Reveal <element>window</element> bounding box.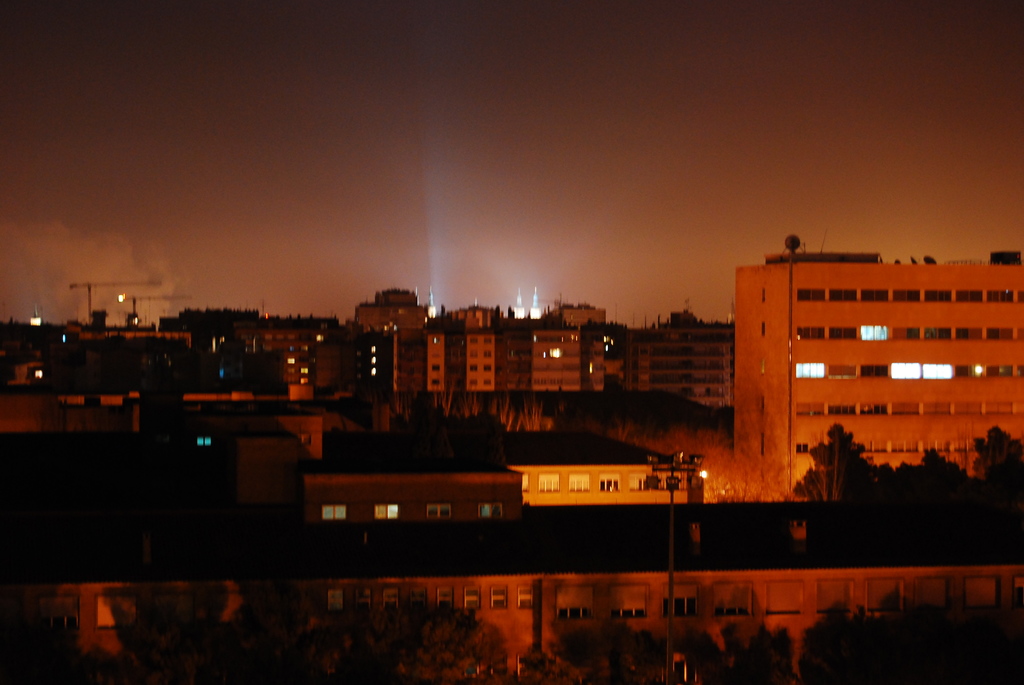
Revealed: 860:325:892:340.
